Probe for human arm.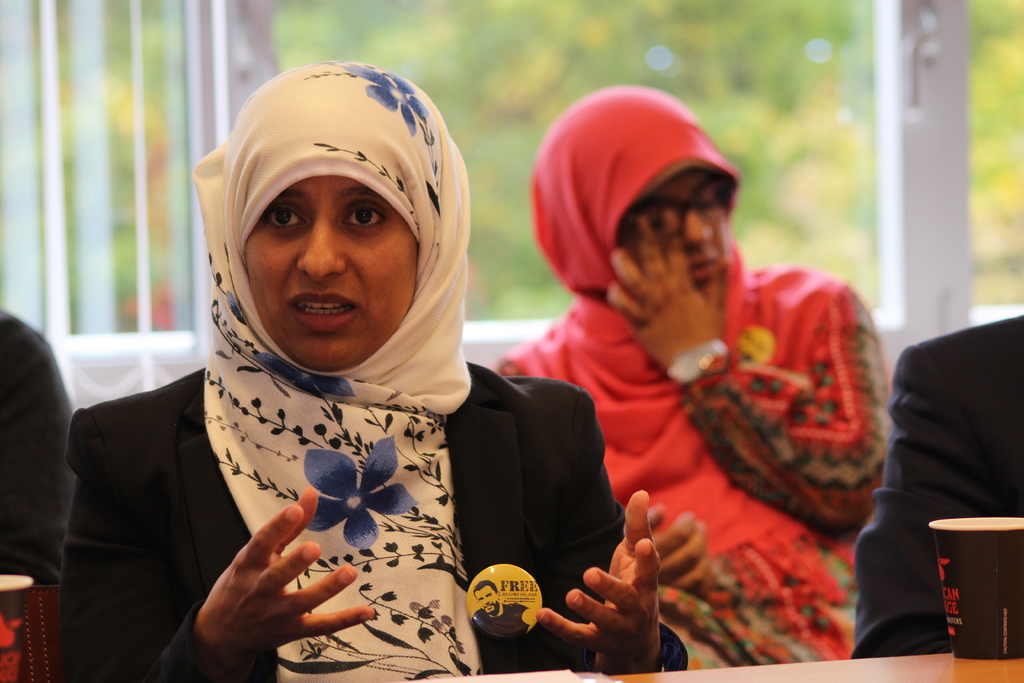
Probe result: {"left": 514, "top": 387, "right": 676, "bottom": 681}.
